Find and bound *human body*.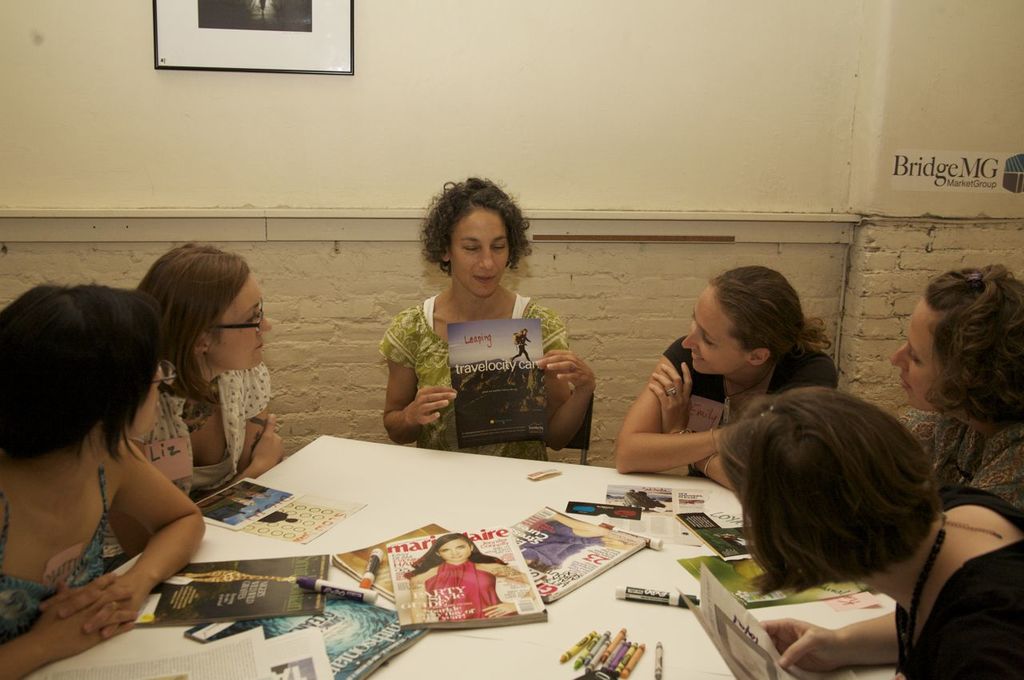
Bound: [887, 408, 1023, 515].
